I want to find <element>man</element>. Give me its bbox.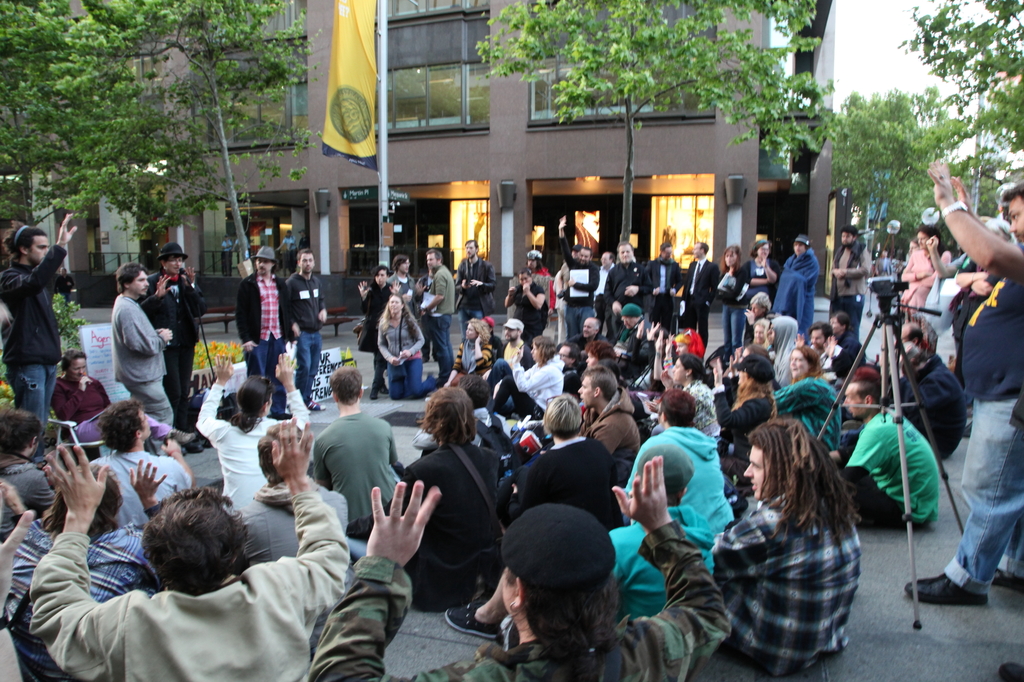
Rect(3, 207, 81, 457).
